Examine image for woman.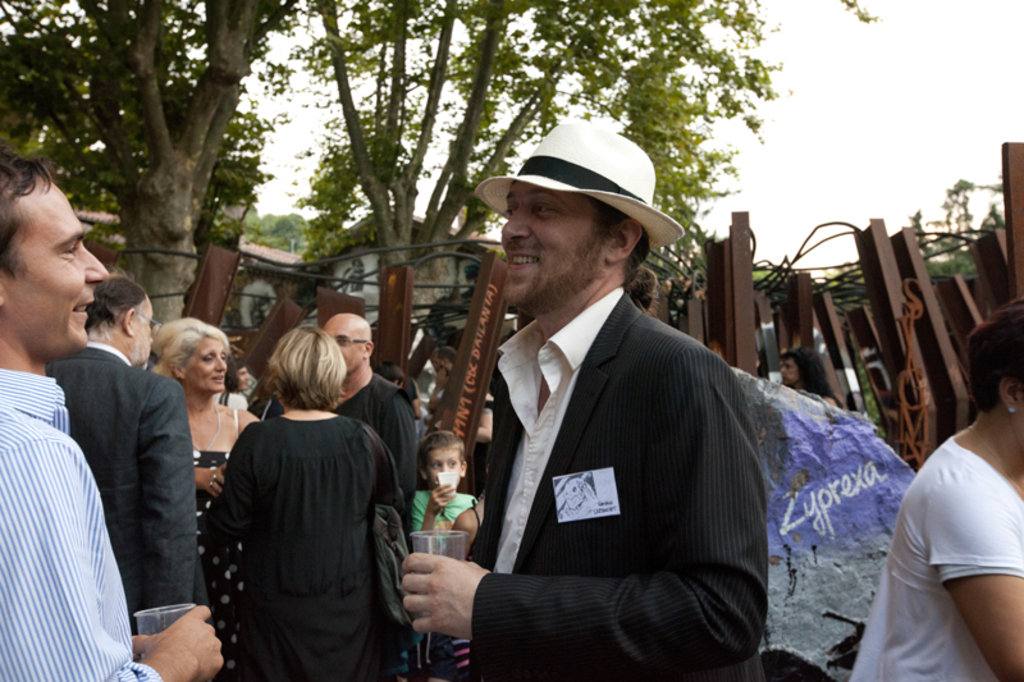
Examination result: [x1=832, y1=292, x2=1023, y2=681].
